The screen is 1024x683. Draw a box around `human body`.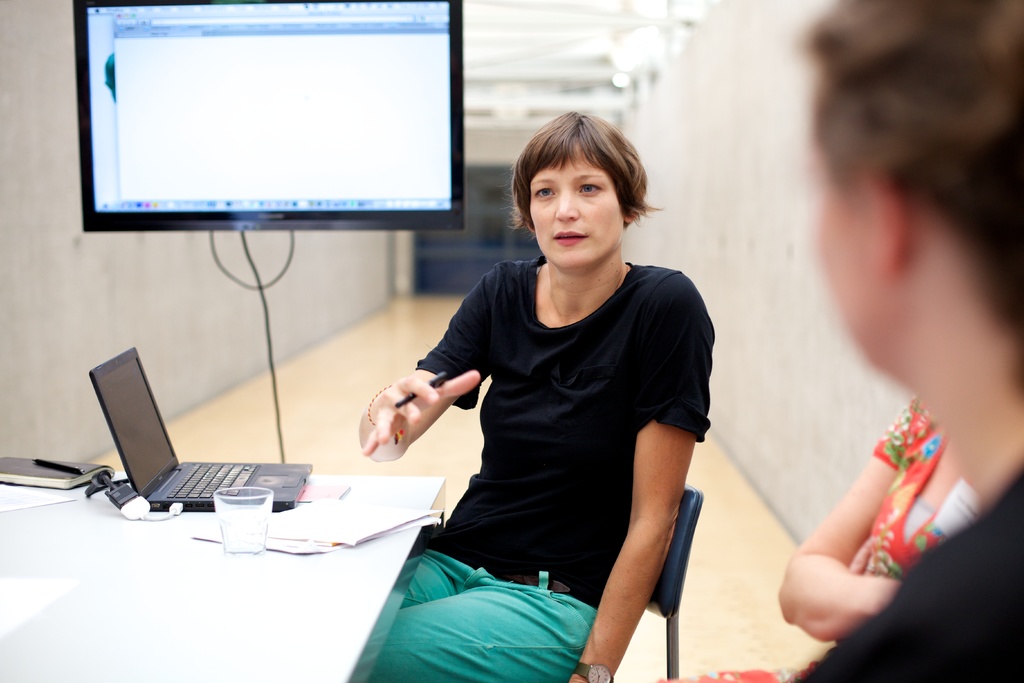
[x1=796, y1=0, x2=1023, y2=682].
